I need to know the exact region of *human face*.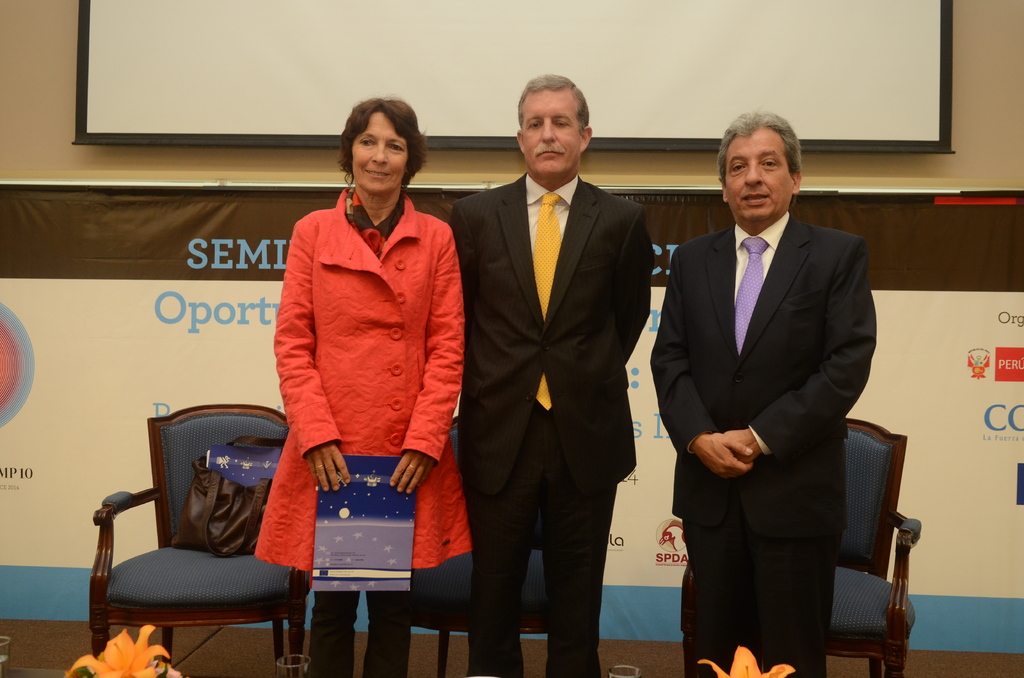
Region: box=[524, 88, 586, 183].
